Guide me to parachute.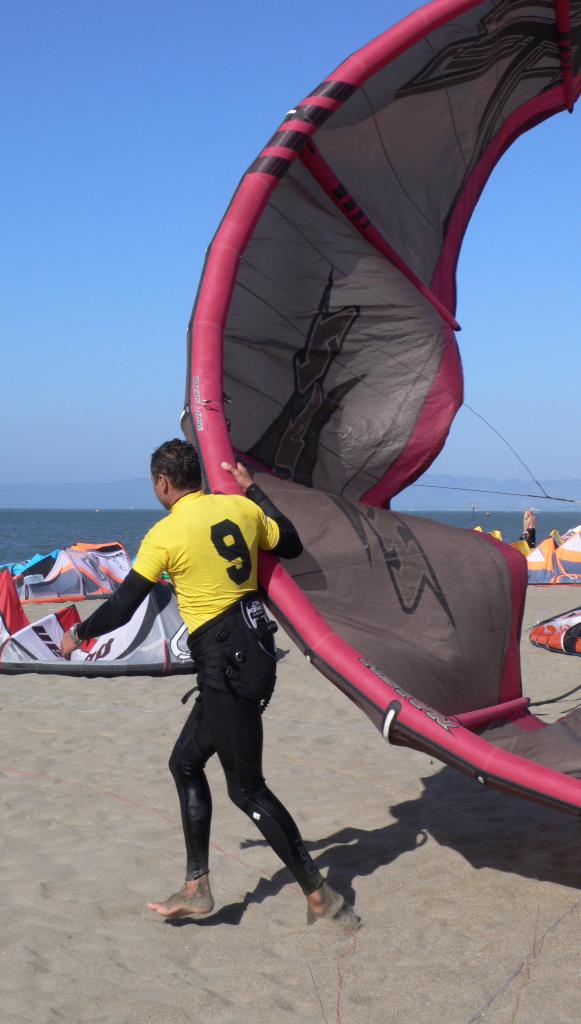
Guidance: (left=128, top=2, right=564, bottom=835).
